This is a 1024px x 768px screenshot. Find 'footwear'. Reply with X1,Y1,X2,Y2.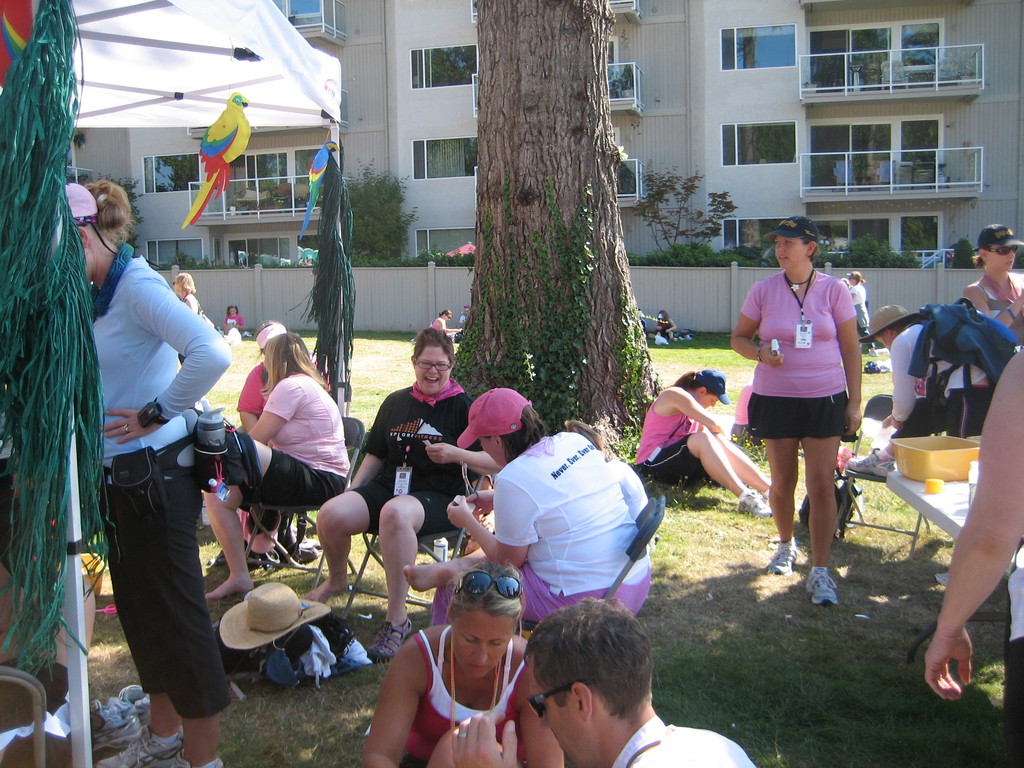
763,538,792,577.
